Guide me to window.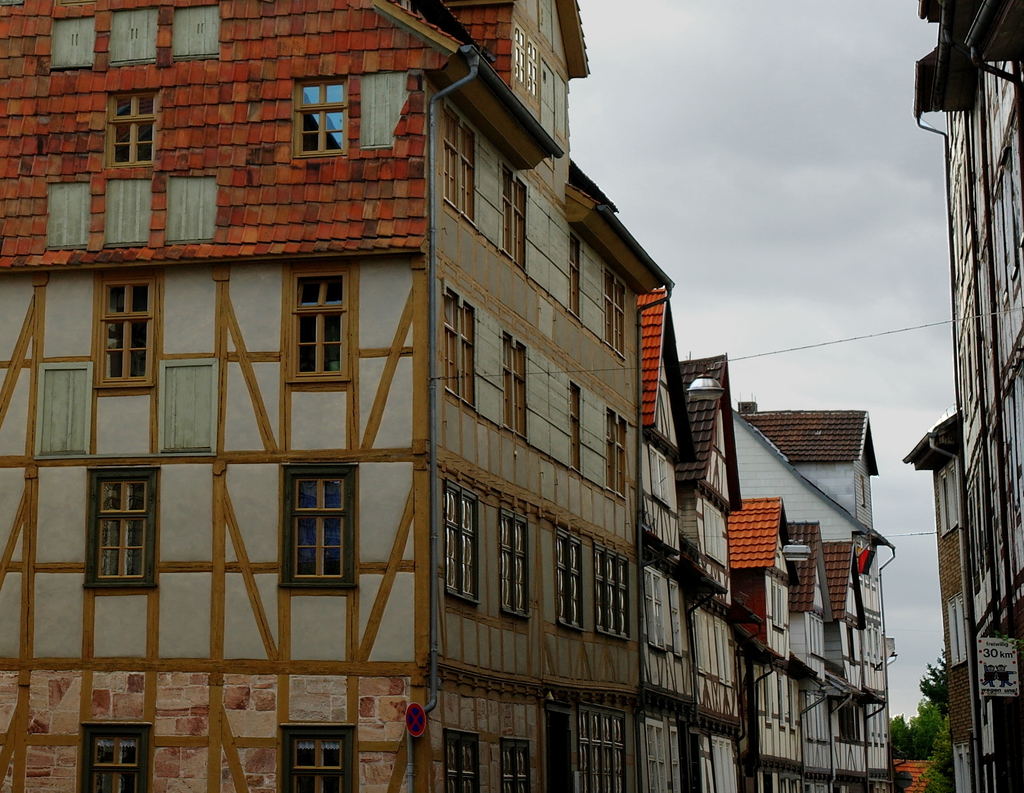
Guidance: left=513, top=25, right=543, bottom=115.
